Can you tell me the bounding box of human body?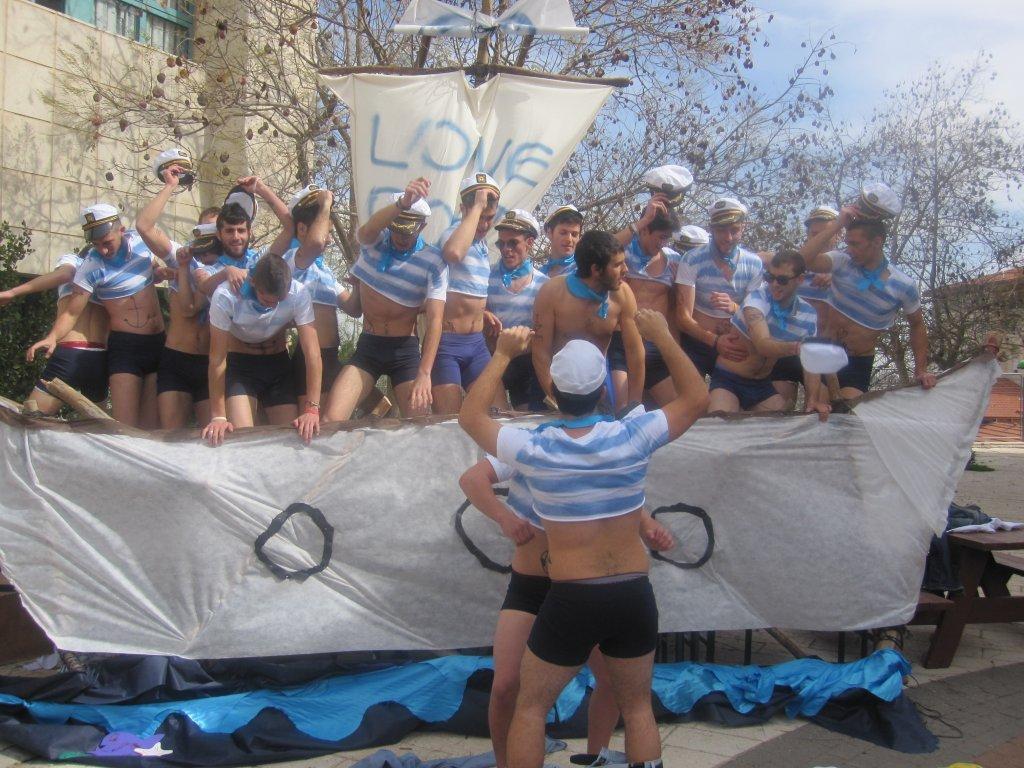
x1=453, y1=451, x2=676, y2=767.
